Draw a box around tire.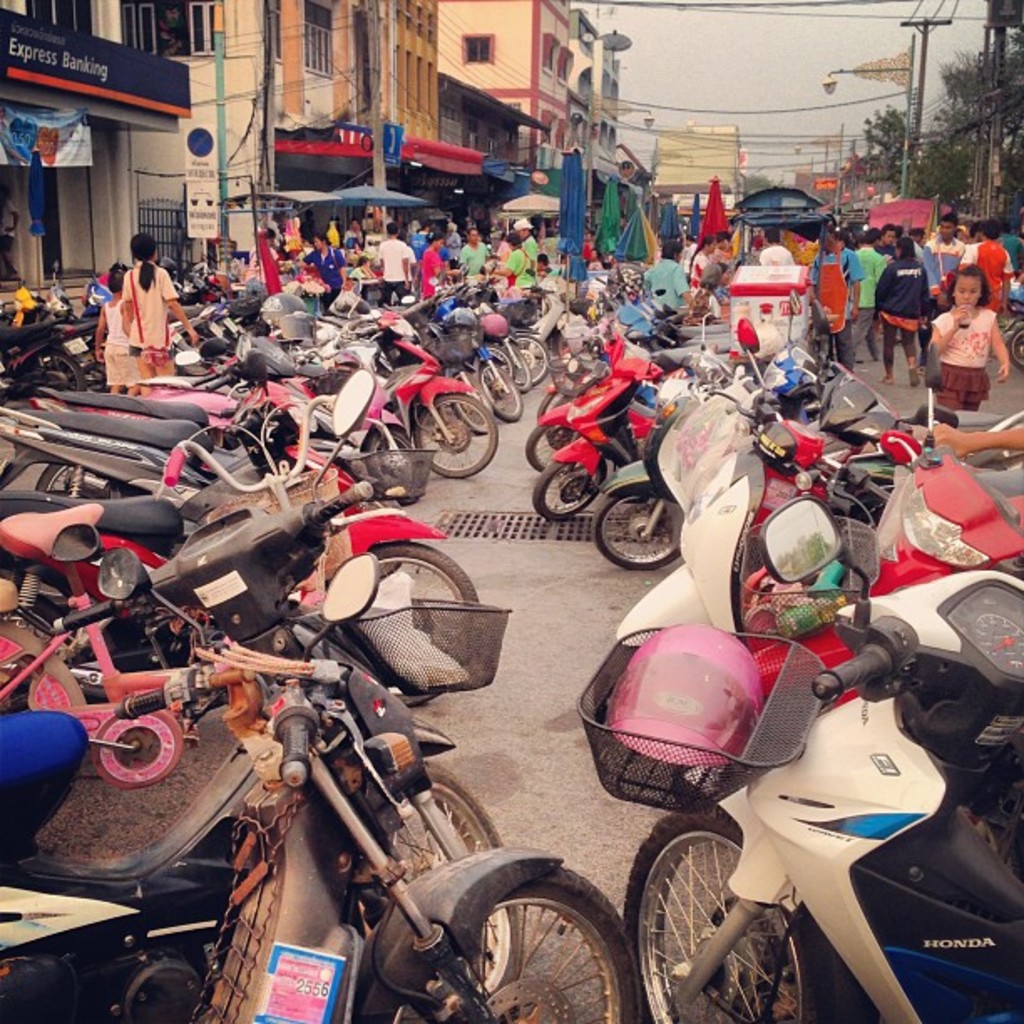
(left=527, top=457, right=596, bottom=527).
